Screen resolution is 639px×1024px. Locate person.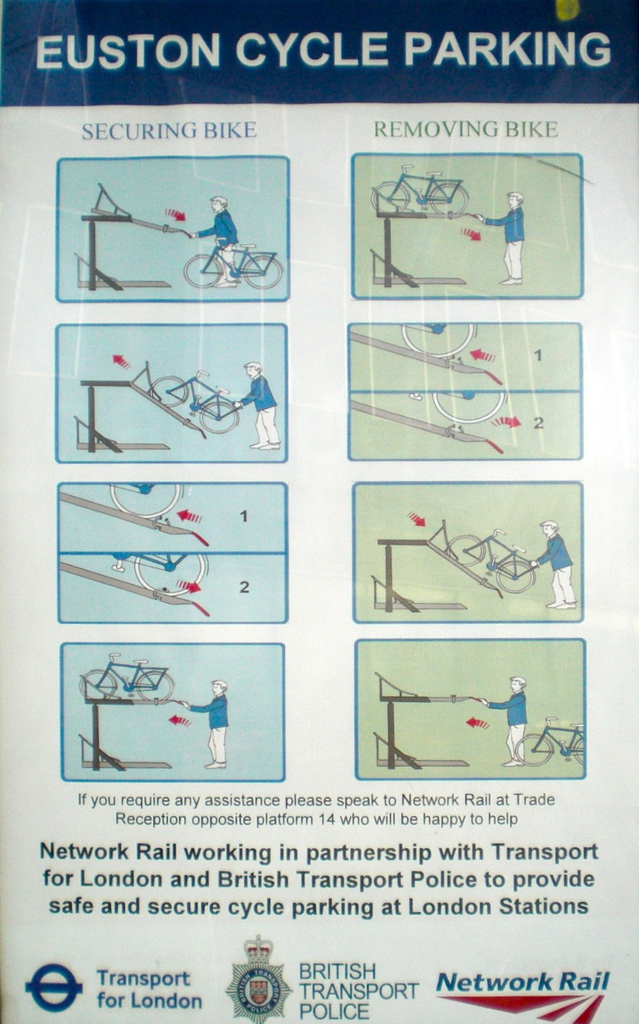
box(179, 682, 227, 769).
